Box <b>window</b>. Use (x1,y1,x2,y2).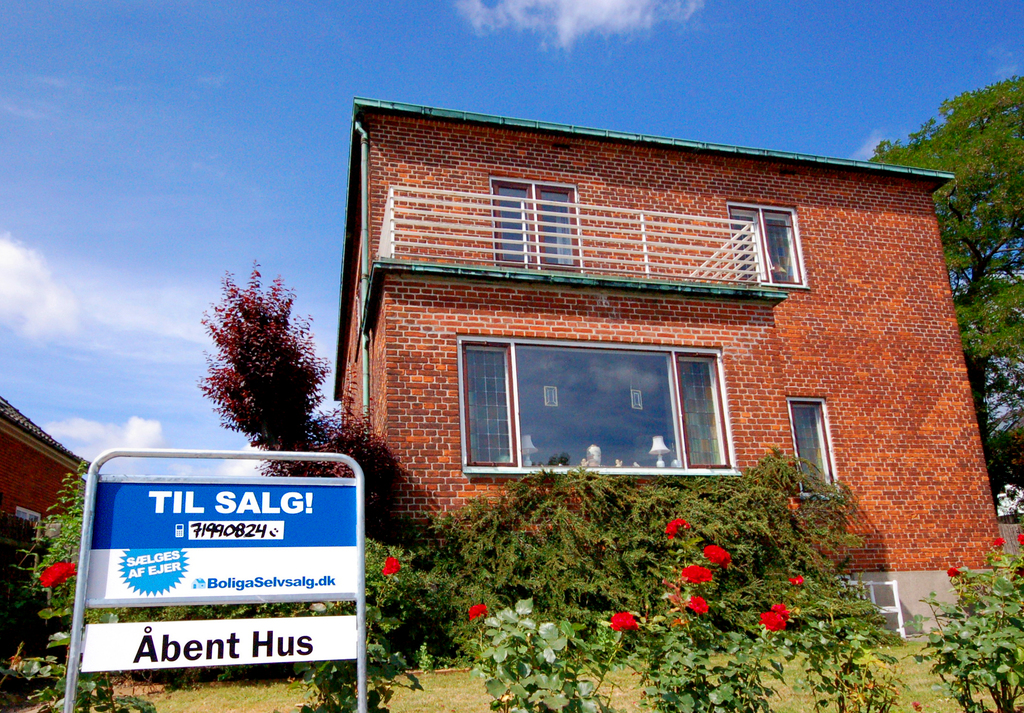
(457,330,742,476).
